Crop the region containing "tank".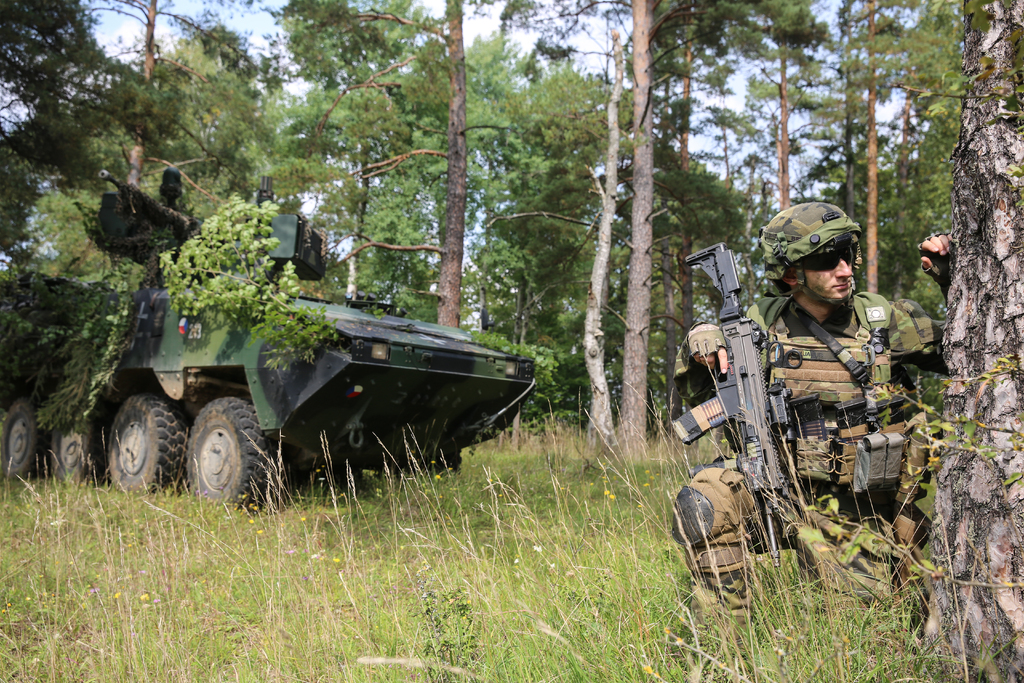
Crop region: detection(0, 168, 538, 504).
